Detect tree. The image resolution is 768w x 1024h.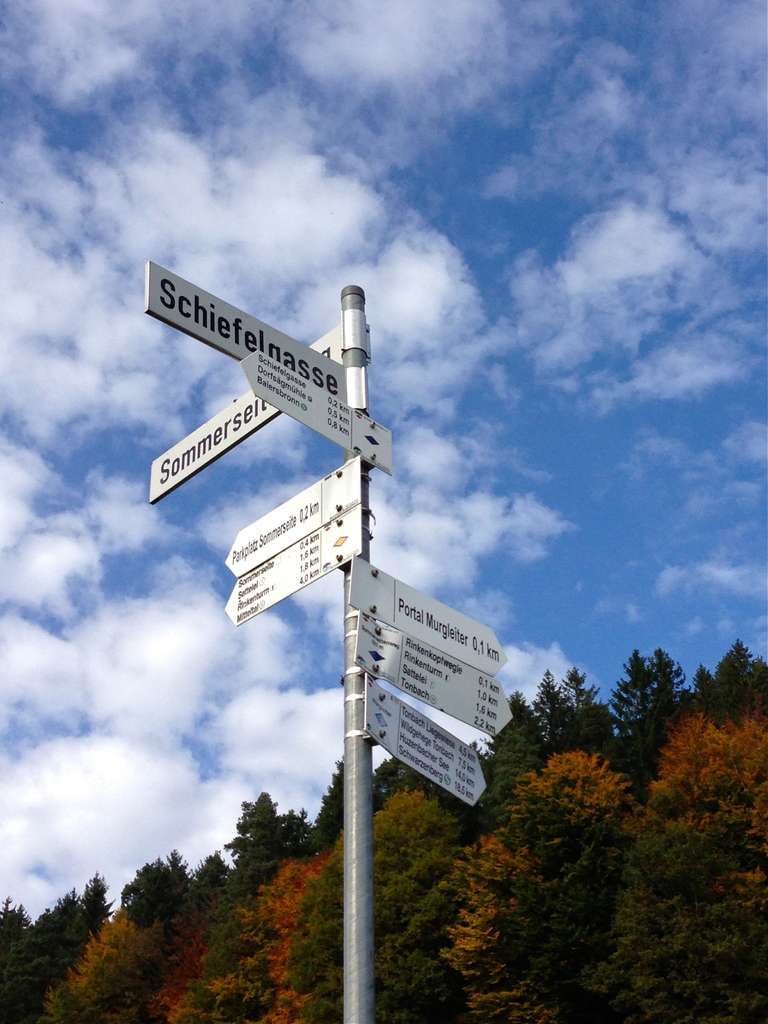
689 659 710 704.
